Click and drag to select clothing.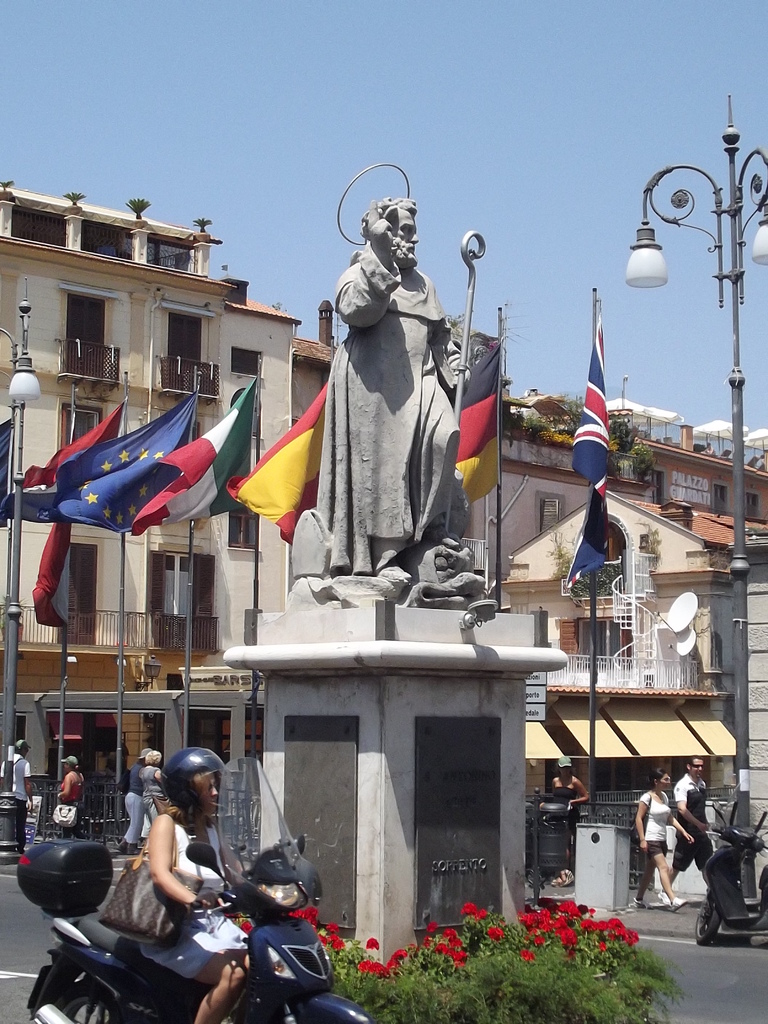
Selection: locate(643, 792, 675, 858).
